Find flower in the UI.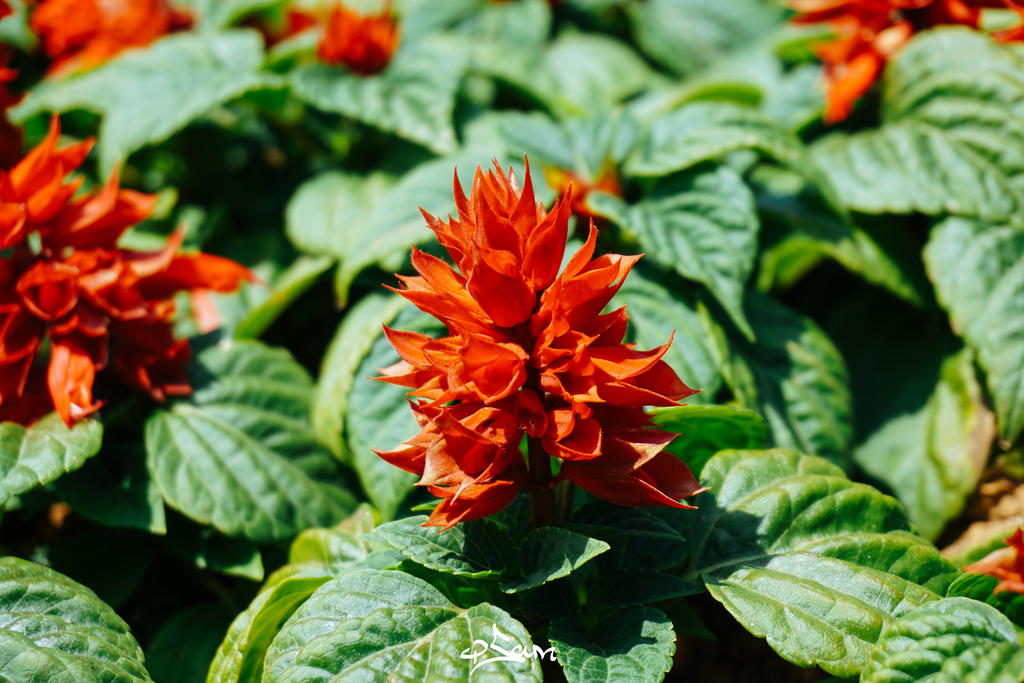
UI element at Rect(782, 0, 1023, 128).
